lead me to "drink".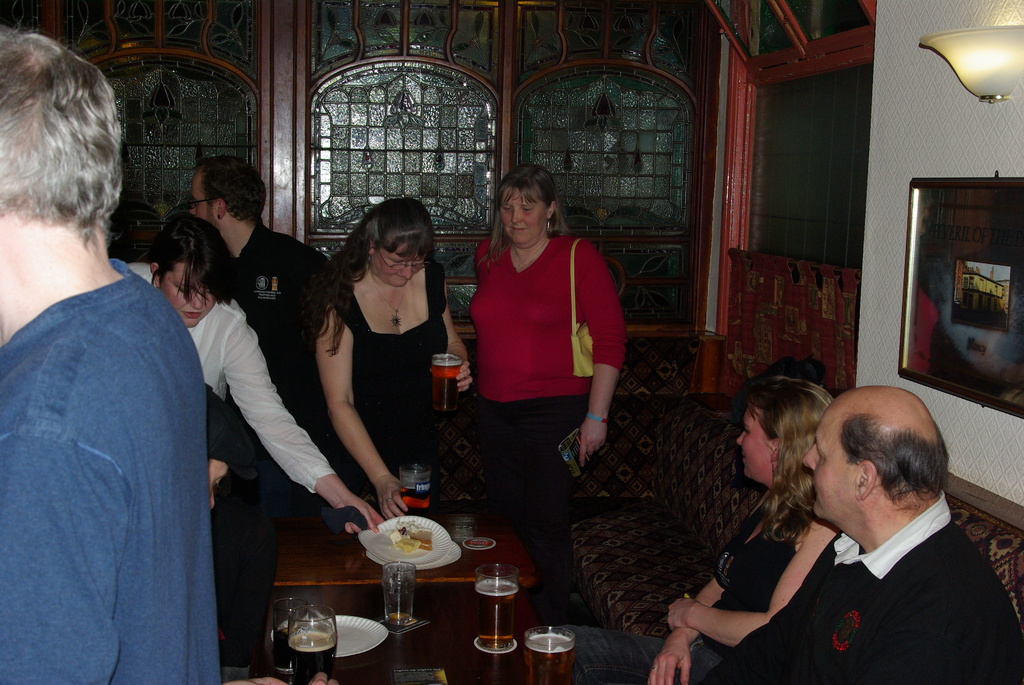
Lead to (524,631,575,684).
